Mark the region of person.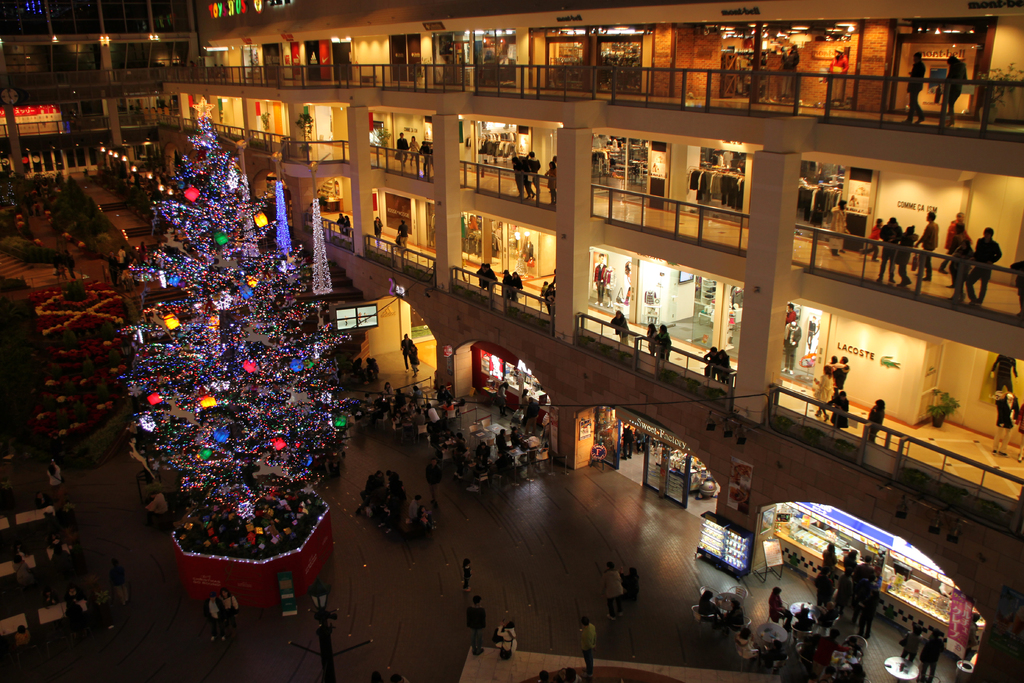
Region: (left=824, top=197, right=853, bottom=257).
